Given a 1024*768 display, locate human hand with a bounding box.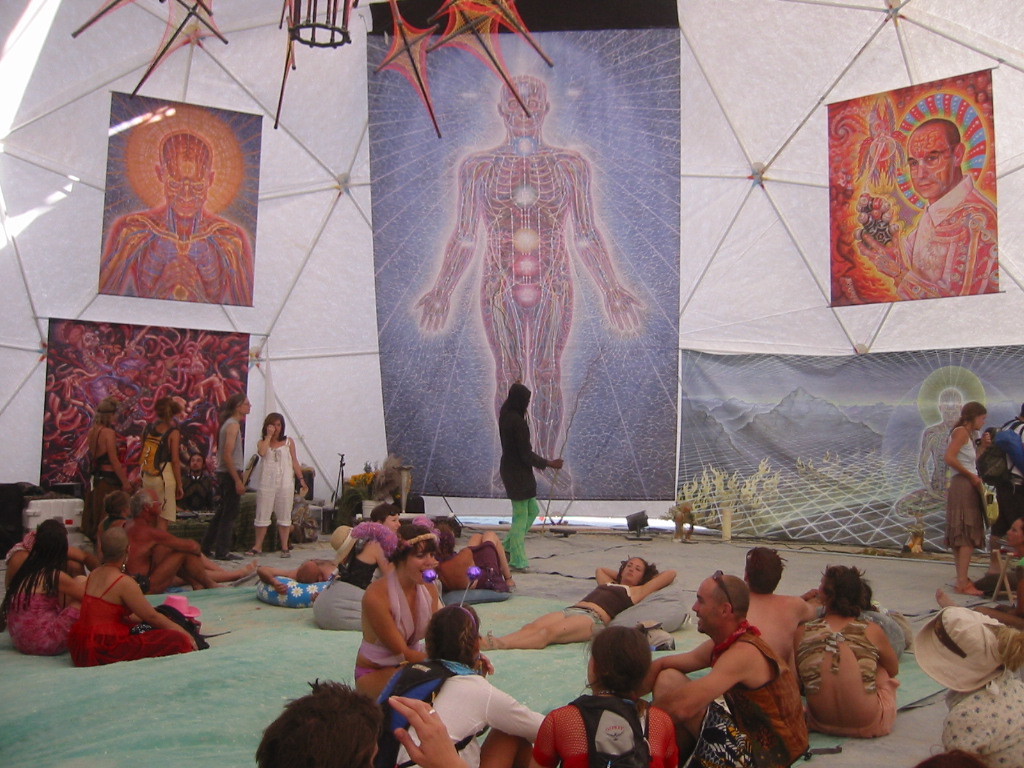
Located: 855/220/910/280.
